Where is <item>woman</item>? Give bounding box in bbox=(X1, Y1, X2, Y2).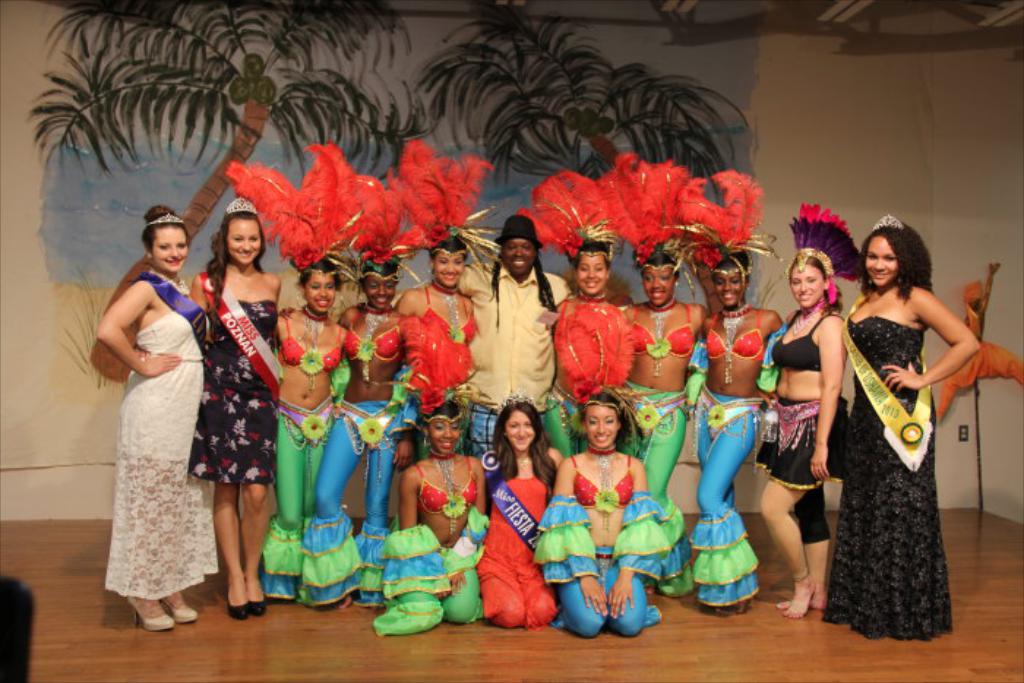
bbox=(301, 178, 410, 614).
